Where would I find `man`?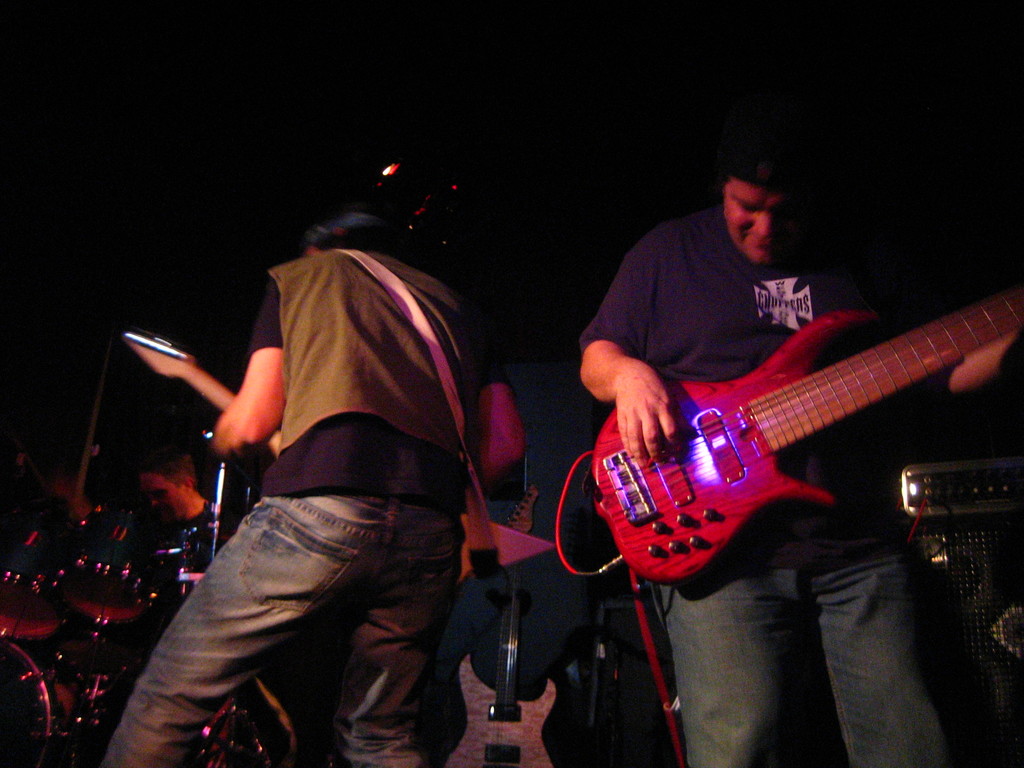
At box=[579, 144, 1023, 767].
